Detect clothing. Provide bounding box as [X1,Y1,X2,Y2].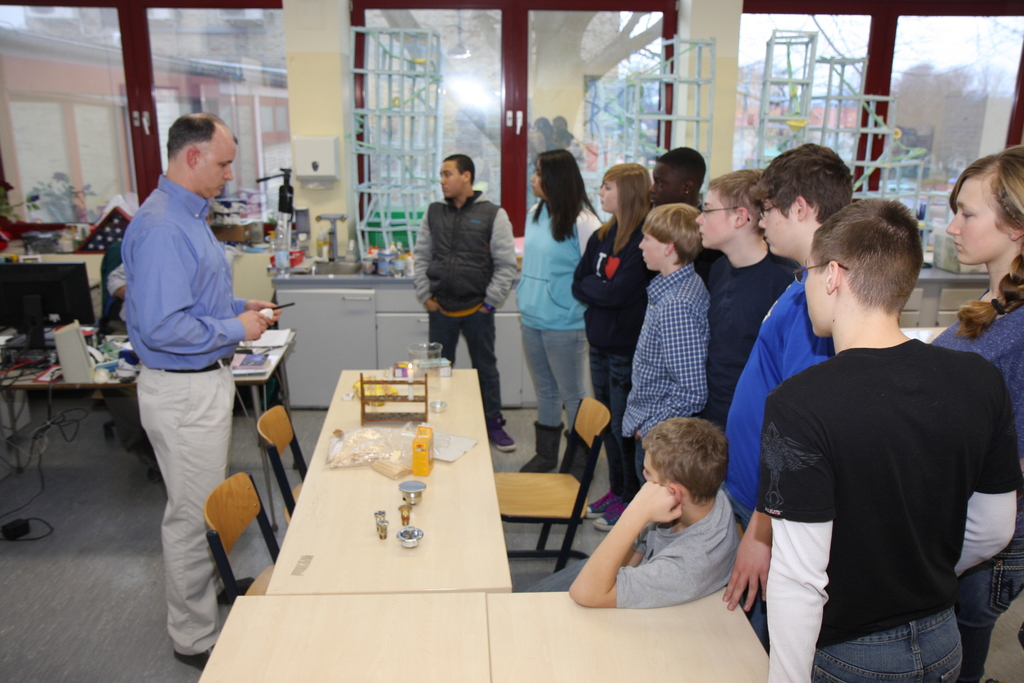
[926,312,1023,682].
